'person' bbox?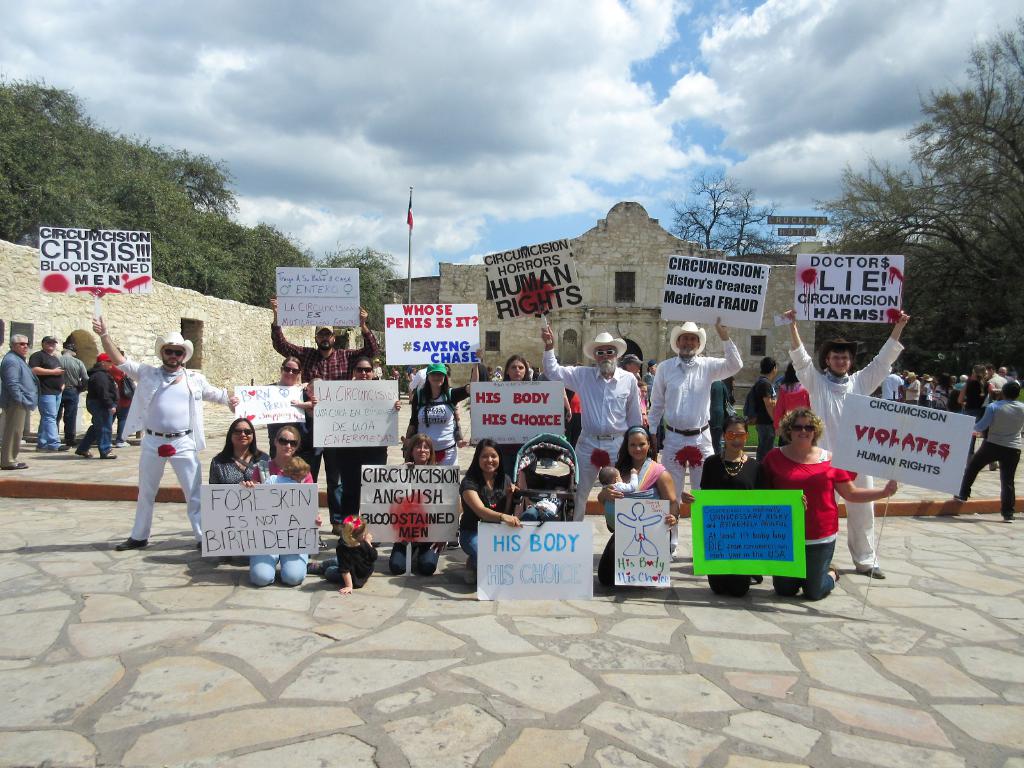
pyautogui.locateOnScreen(445, 437, 545, 584)
